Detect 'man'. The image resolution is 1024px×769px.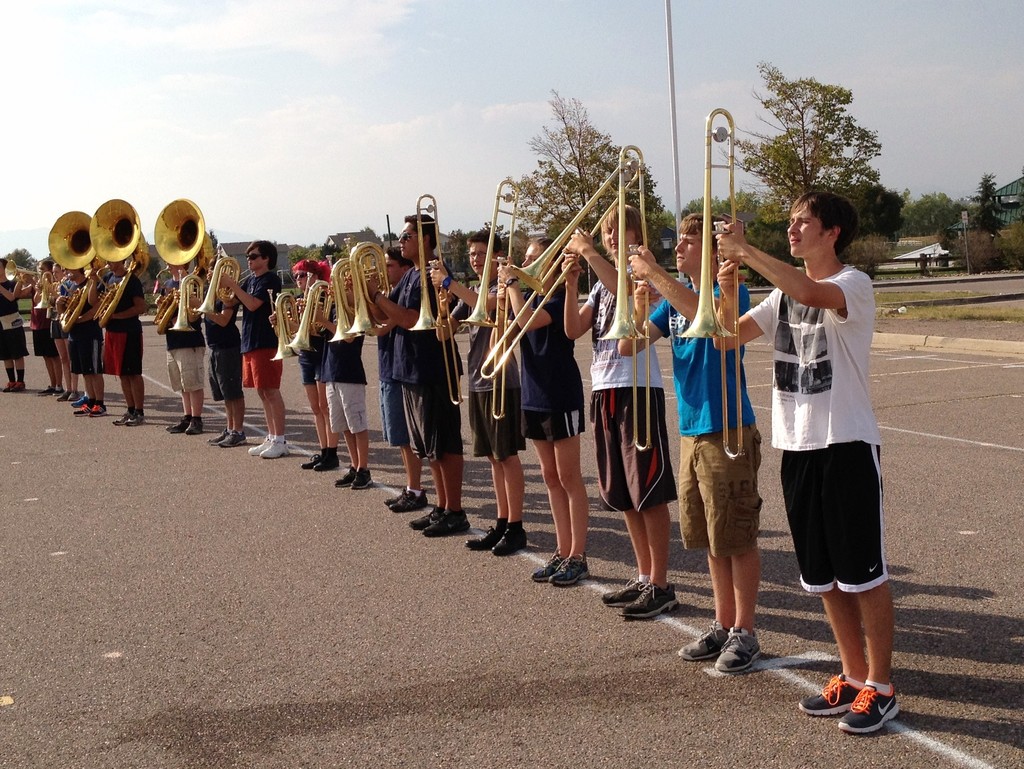
[154,258,195,296].
